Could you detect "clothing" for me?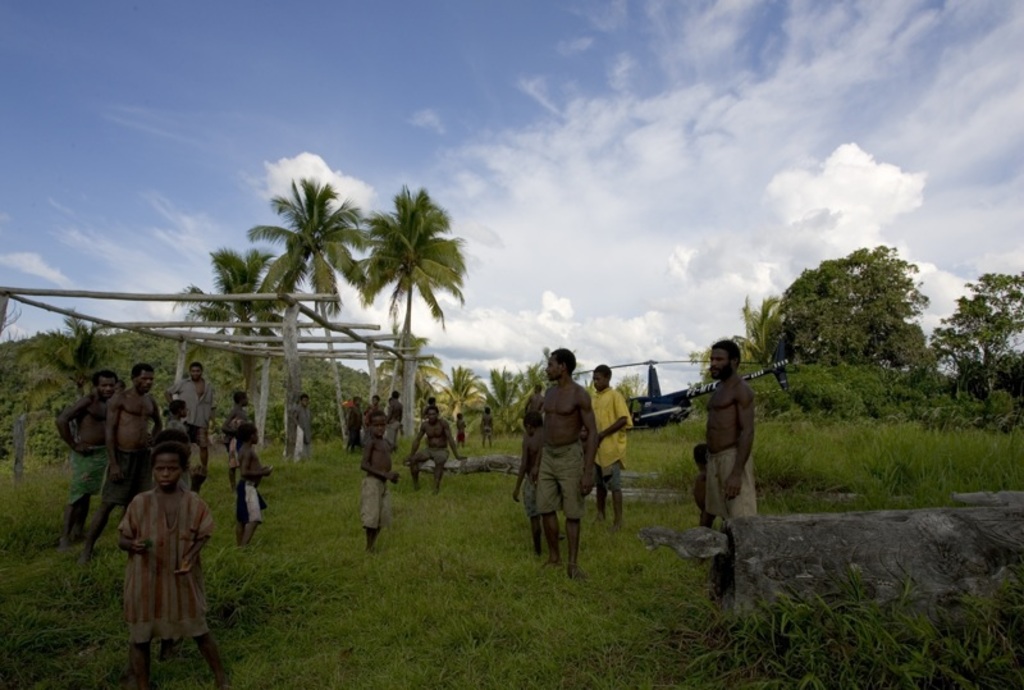
Detection result: BBox(385, 397, 408, 447).
